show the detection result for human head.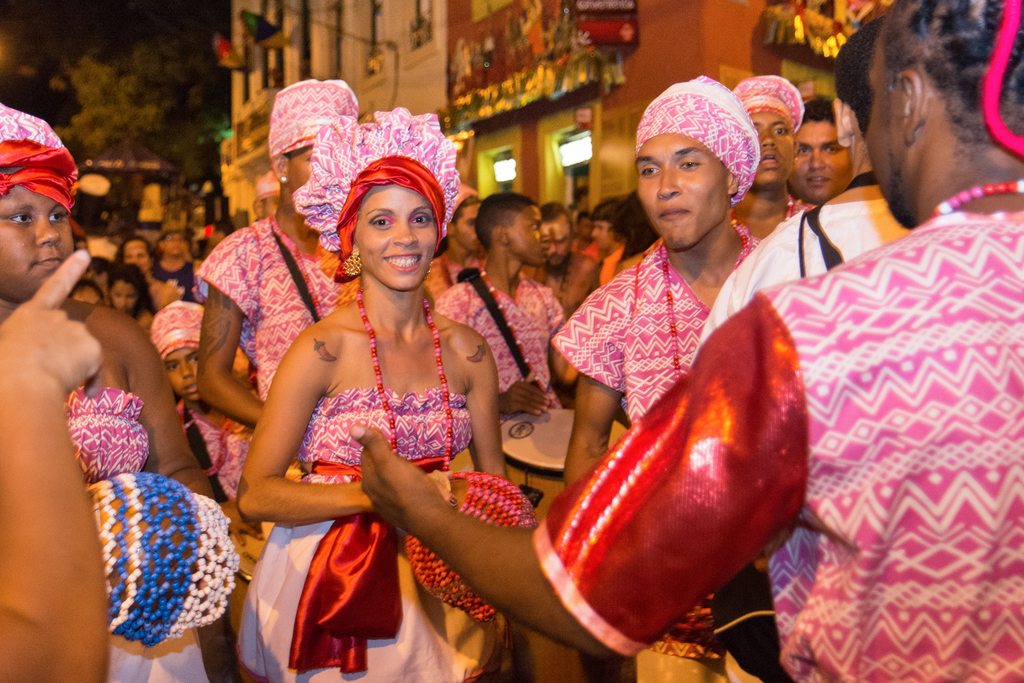
[left=157, top=227, right=180, bottom=258].
